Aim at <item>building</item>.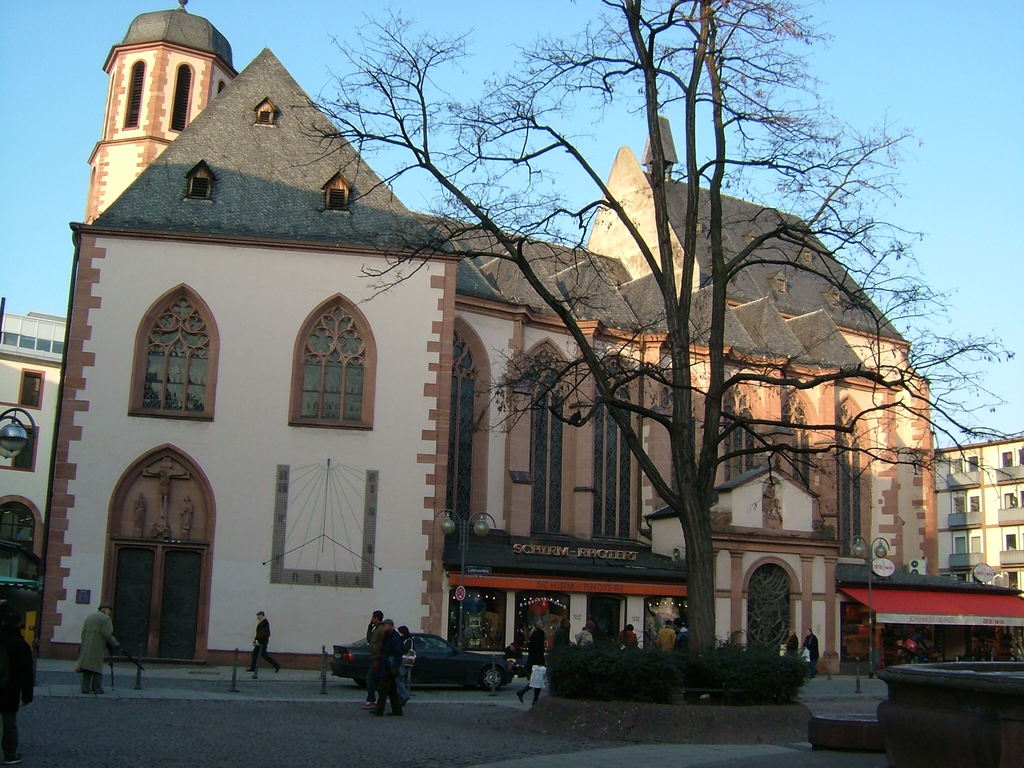
Aimed at bbox=(0, 295, 63, 657).
